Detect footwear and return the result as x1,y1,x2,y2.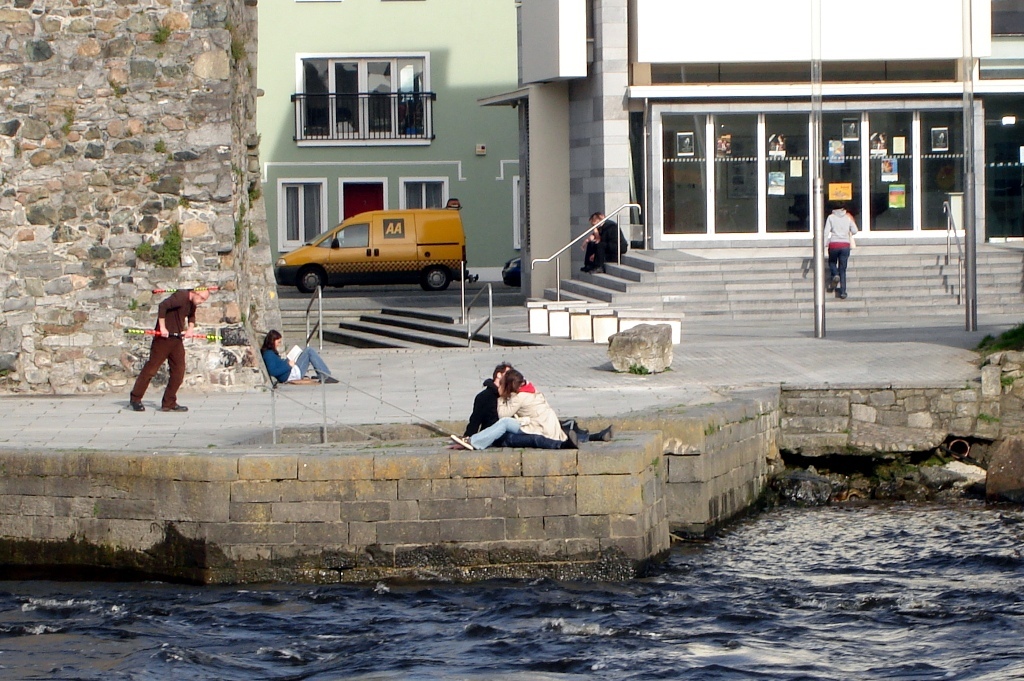
833,275,841,287.
